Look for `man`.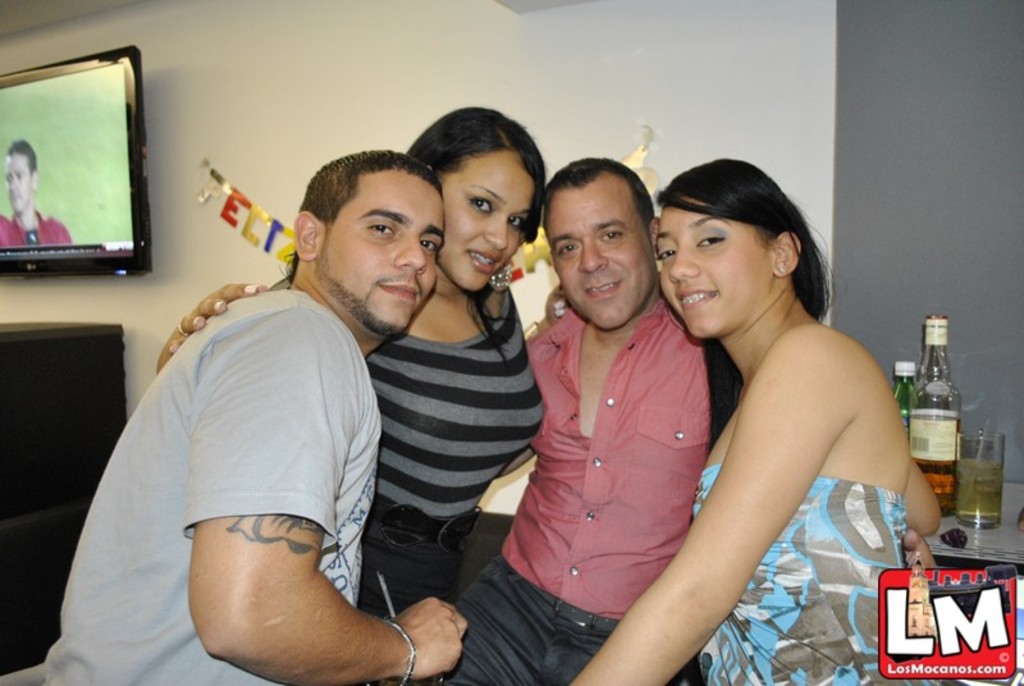
Found: {"x1": 22, "y1": 148, "x2": 470, "y2": 685}.
